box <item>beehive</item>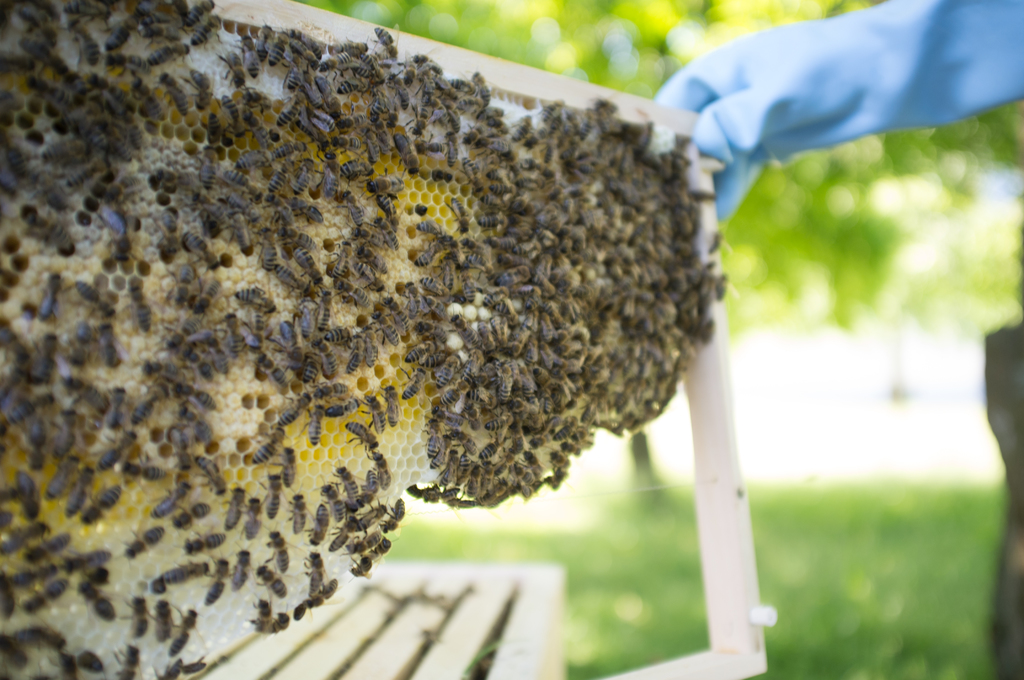
select_region(0, 0, 780, 679)
